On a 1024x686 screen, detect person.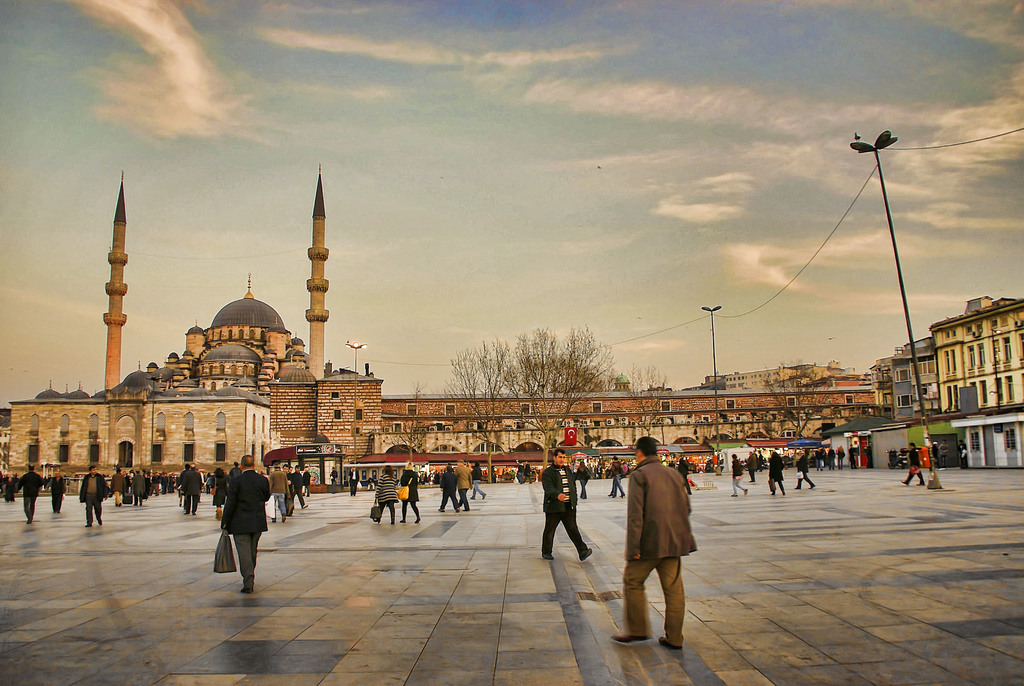
rect(899, 443, 924, 486).
